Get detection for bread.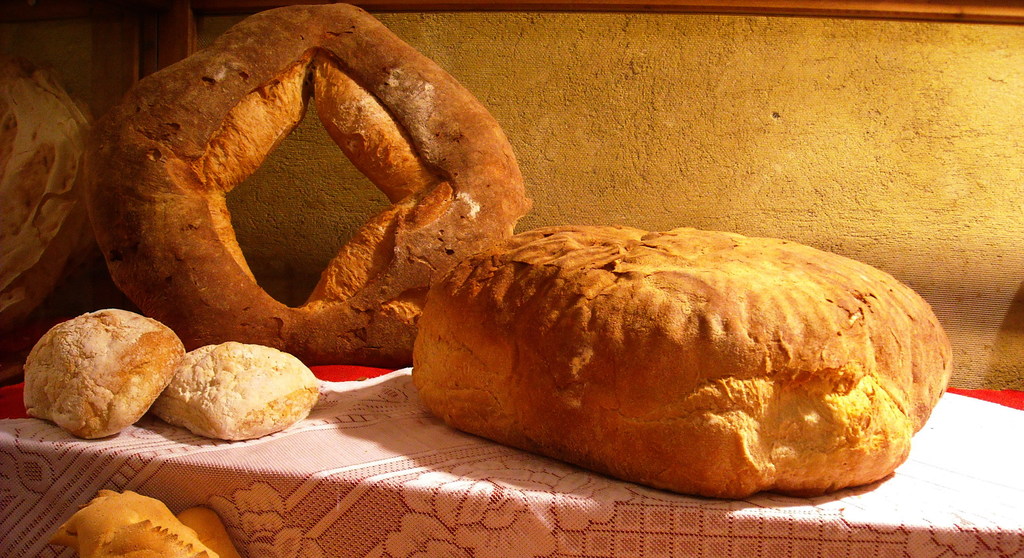
Detection: [left=150, top=342, right=321, bottom=445].
